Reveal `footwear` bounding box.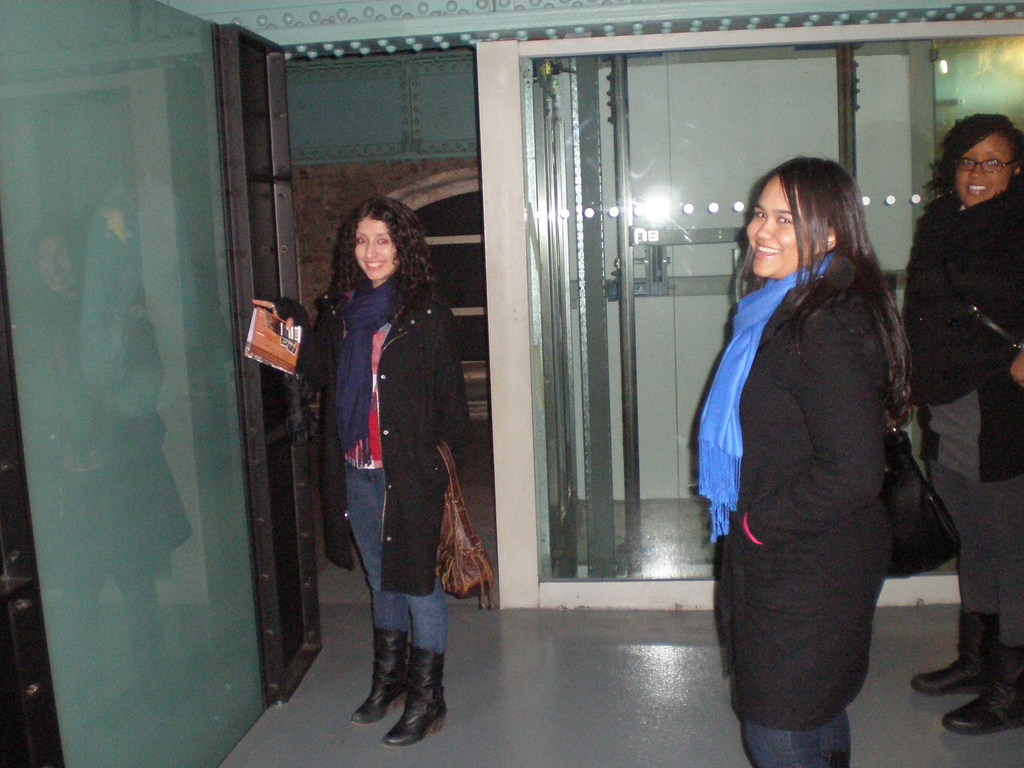
Revealed: BBox(380, 647, 447, 746).
